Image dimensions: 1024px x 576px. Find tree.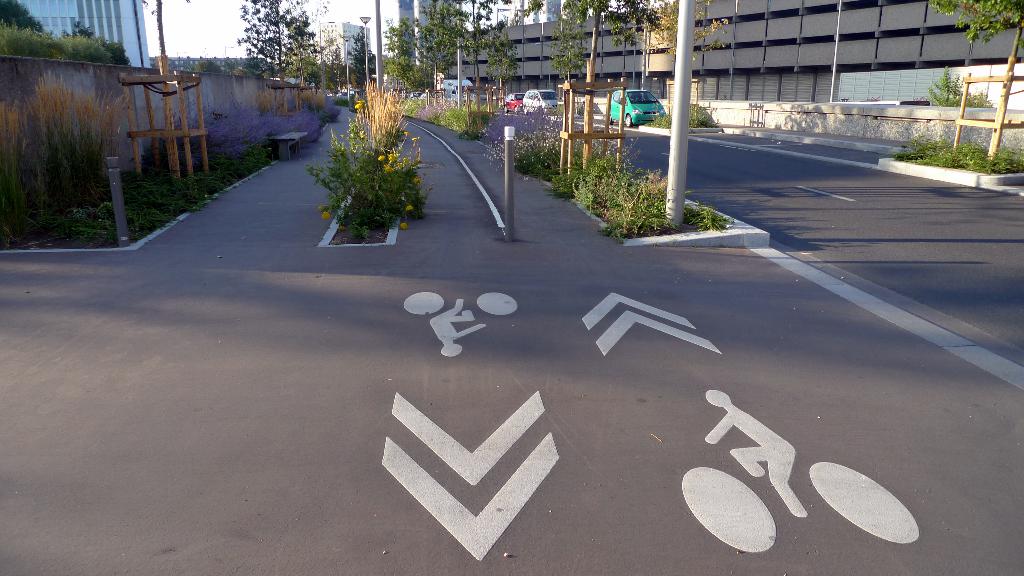
region(290, 49, 320, 85).
